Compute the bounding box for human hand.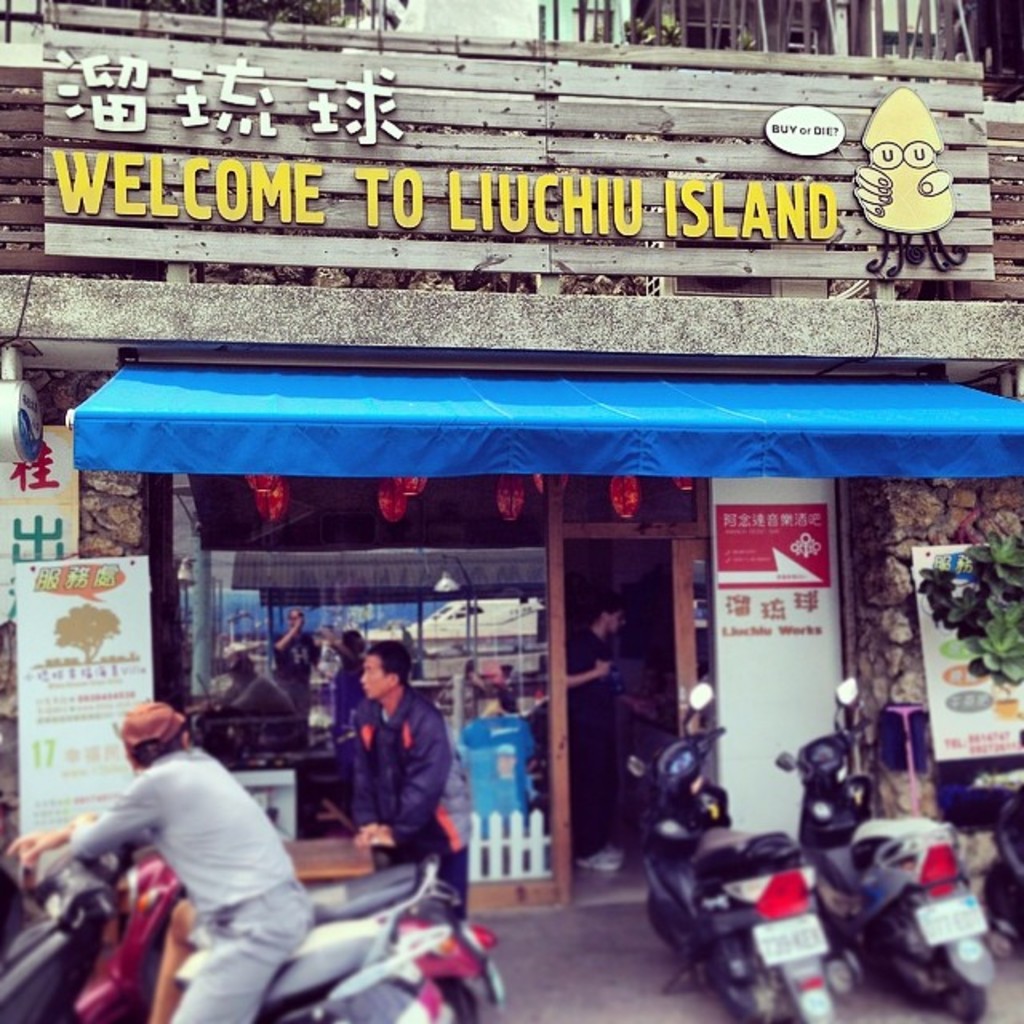
[left=69, top=806, right=99, bottom=830].
